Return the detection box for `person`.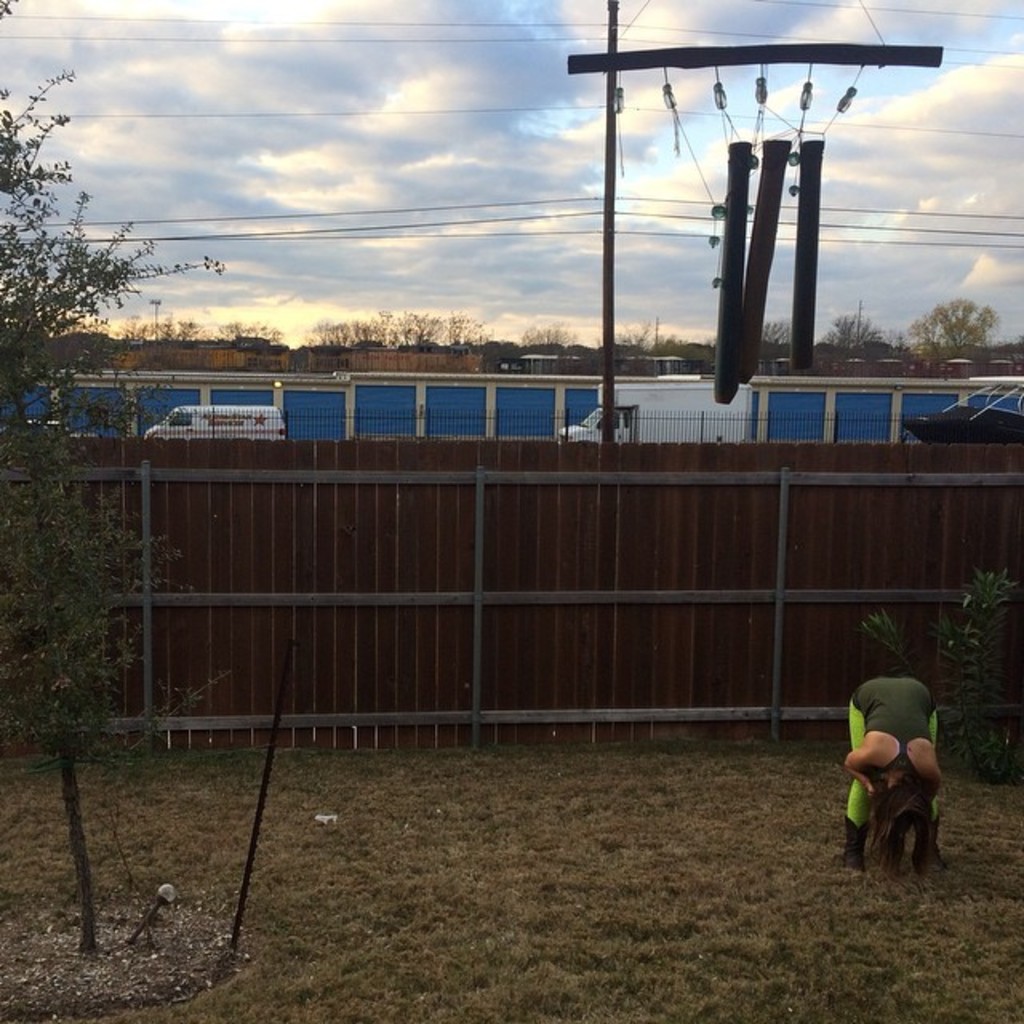
(856, 653, 960, 878).
